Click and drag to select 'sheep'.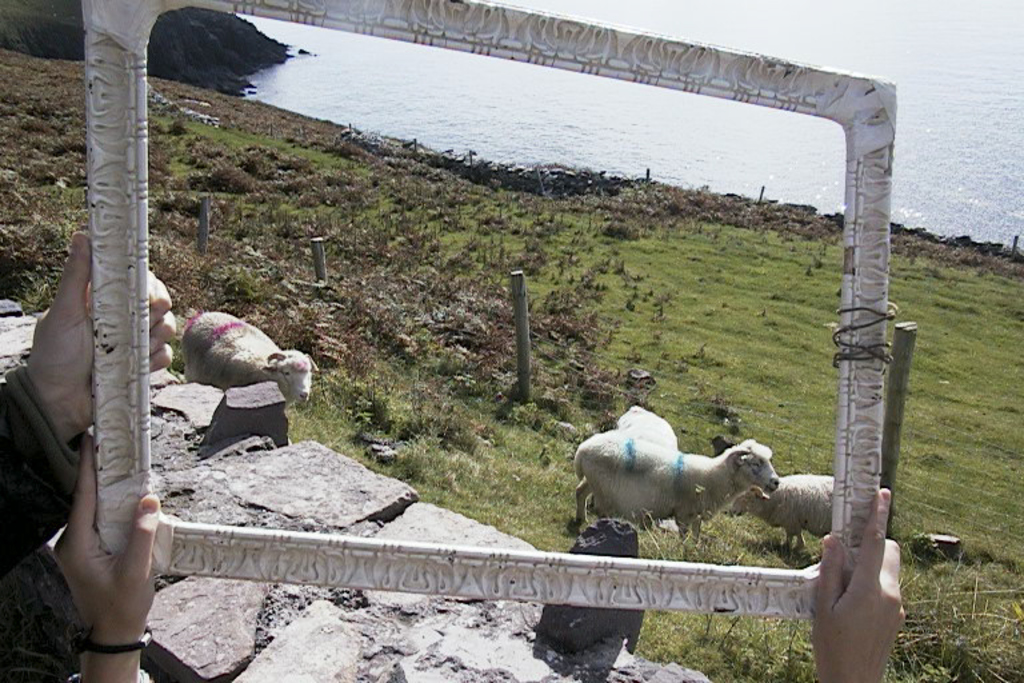
Selection: x1=575 y1=432 x2=780 y2=558.
